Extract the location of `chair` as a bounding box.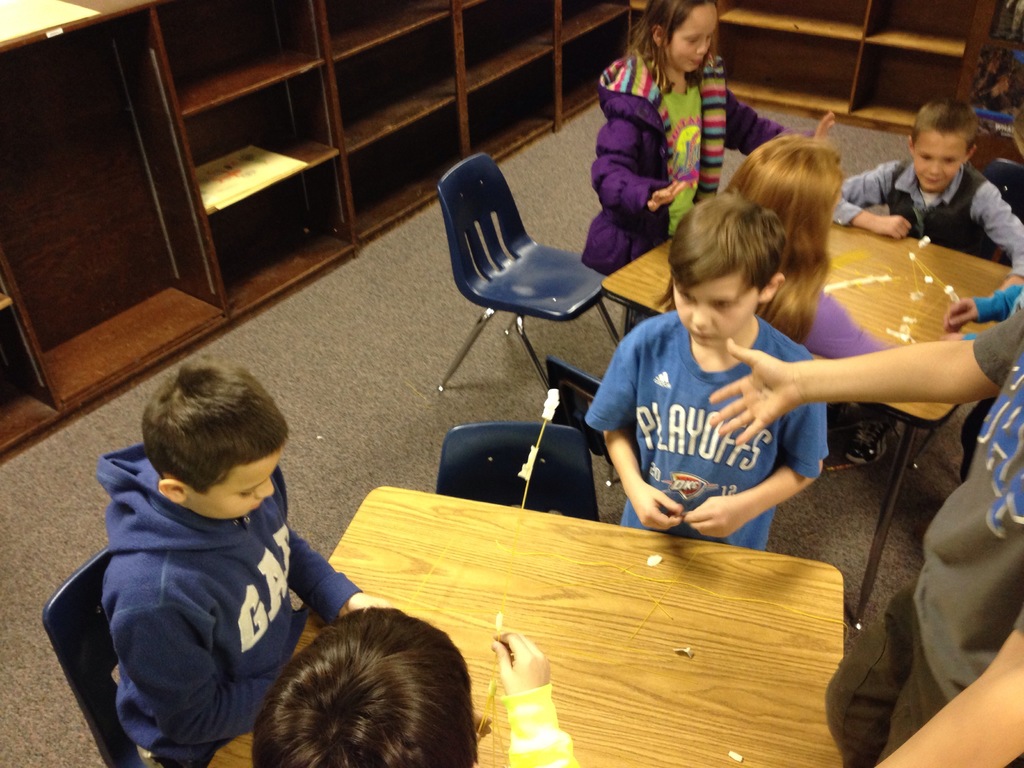
[x1=430, y1=134, x2=636, y2=394].
